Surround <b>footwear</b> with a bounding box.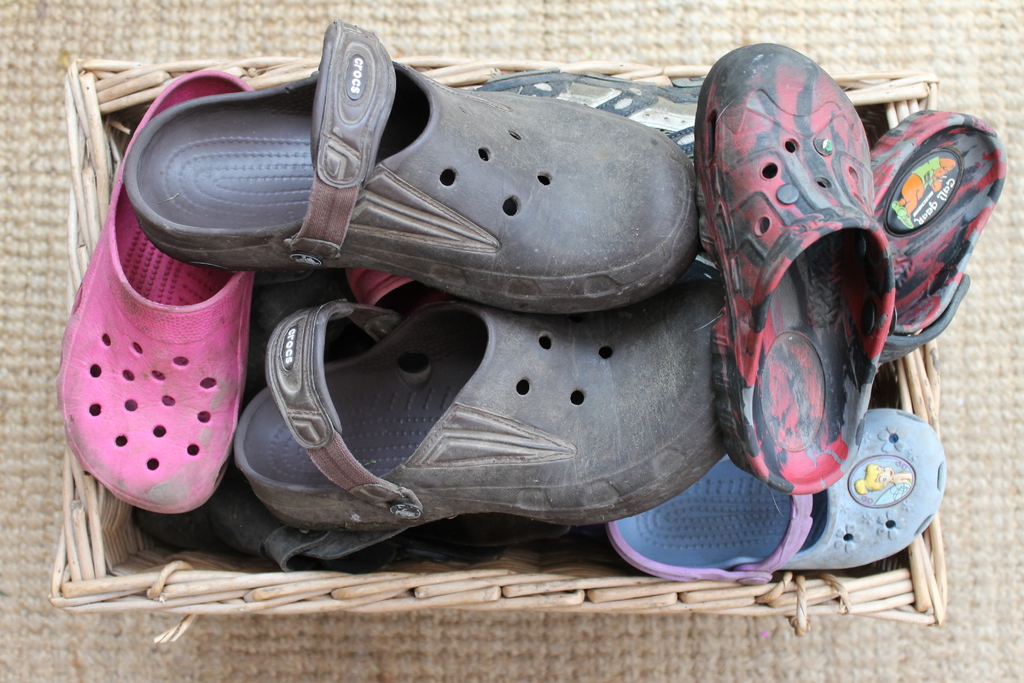
l=874, t=108, r=1008, b=374.
